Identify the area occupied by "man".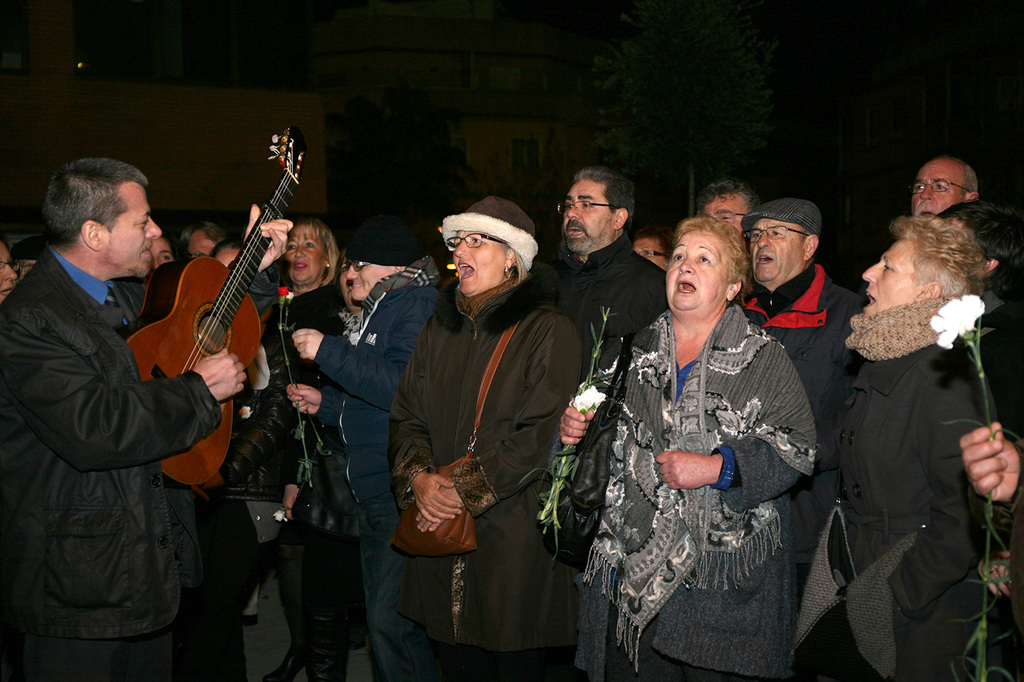
Area: {"x1": 910, "y1": 160, "x2": 984, "y2": 225}.
